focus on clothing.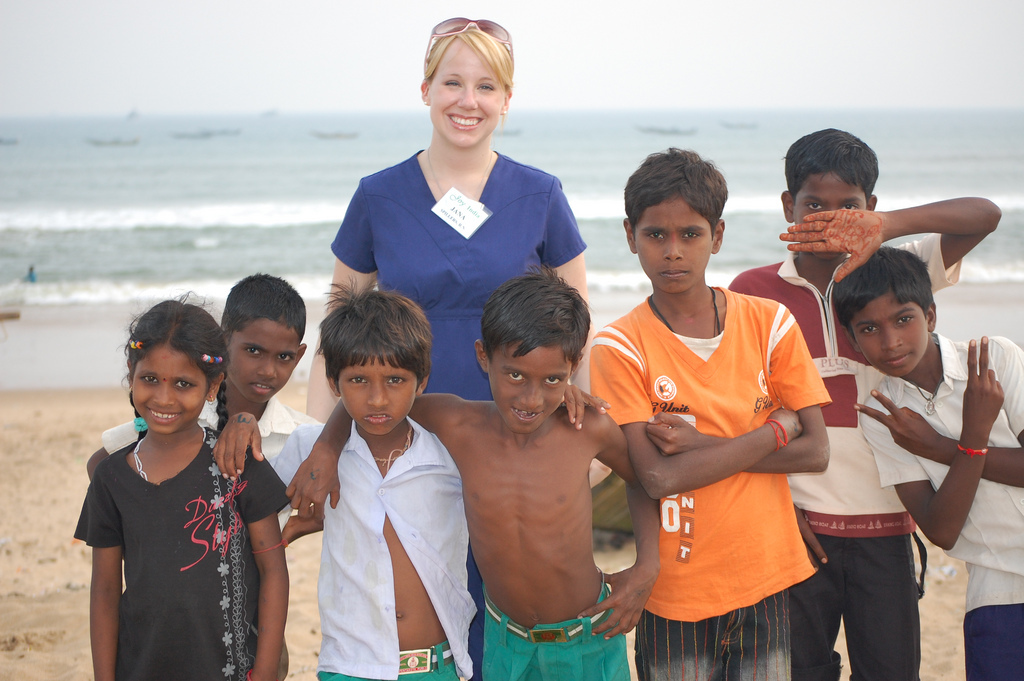
Focused at [left=727, top=250, right=970, bottom=680].
